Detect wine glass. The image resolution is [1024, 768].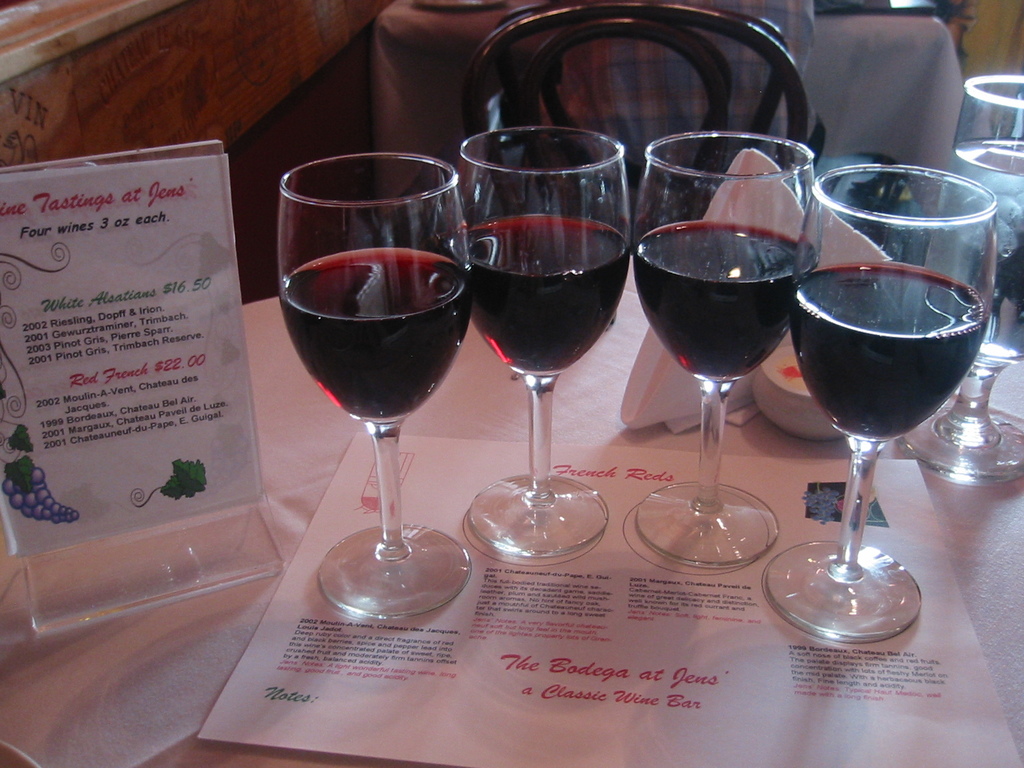
pyautogui.locateOnScreen(464, 126, 633, 557).
